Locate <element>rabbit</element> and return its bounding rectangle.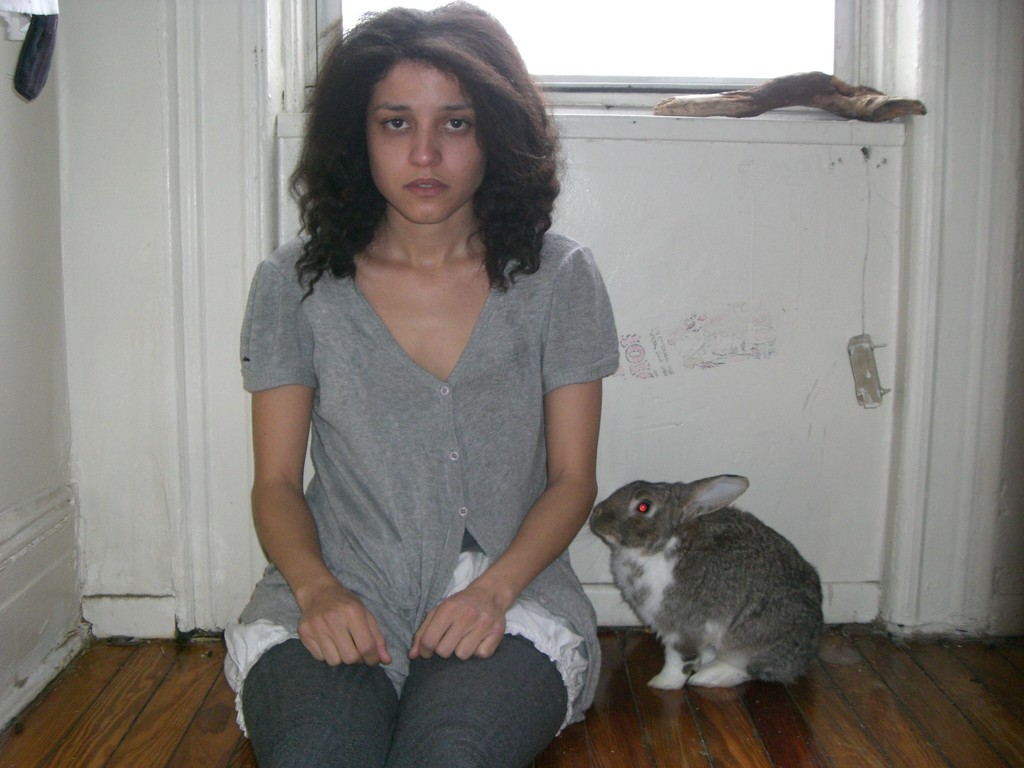
590,471,832,695.
